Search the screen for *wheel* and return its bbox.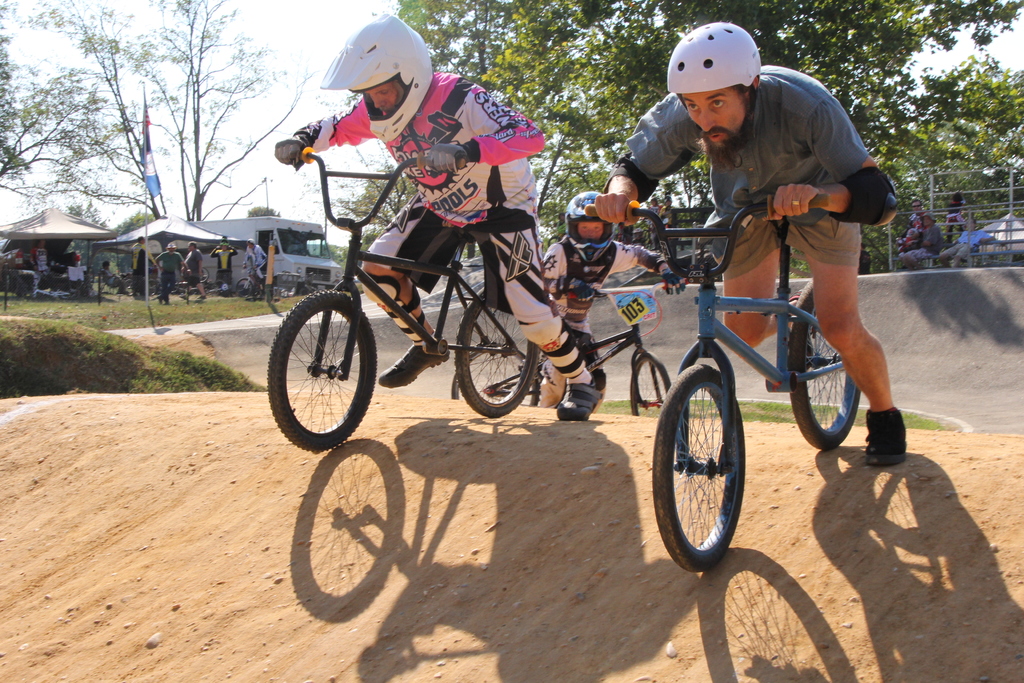
Found: <box>786,277,876,450</box>.
